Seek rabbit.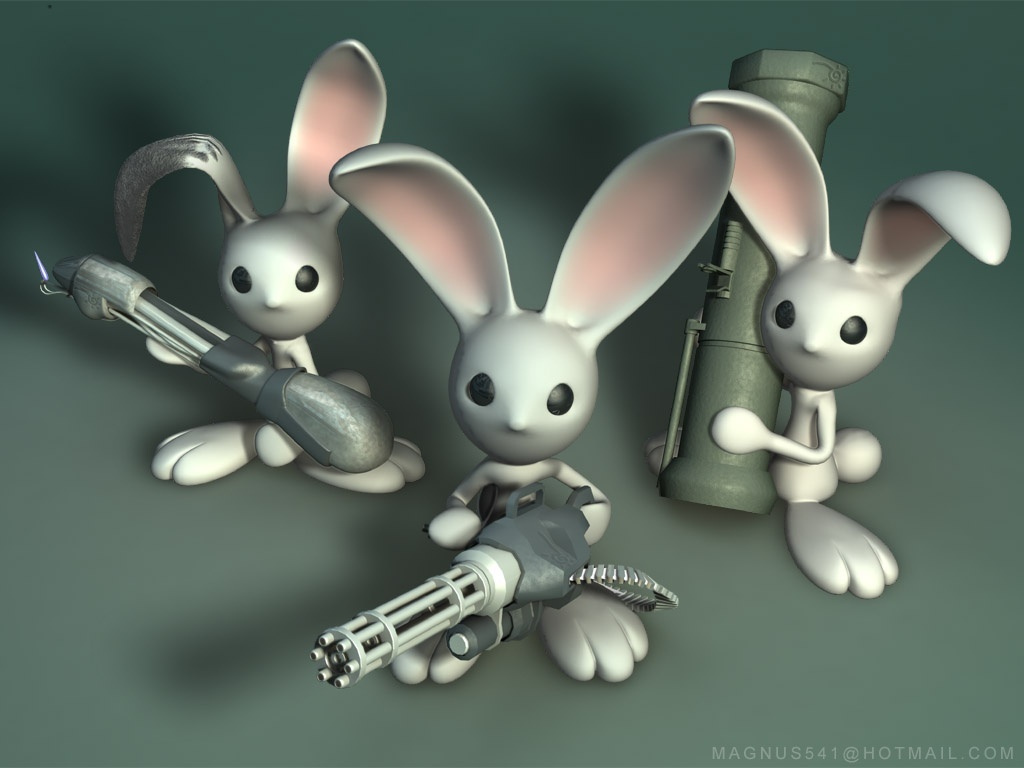
bbox(318, 125, 736, 691).
